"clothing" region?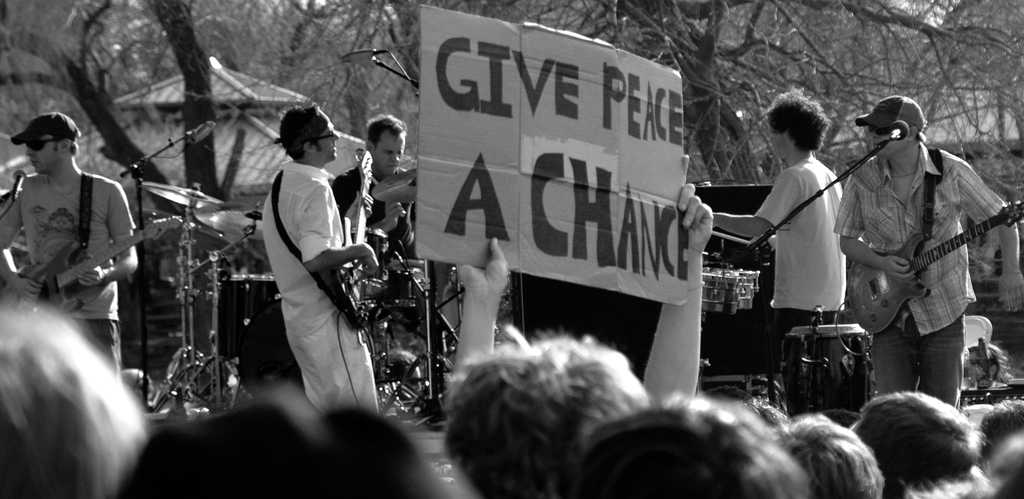
detection(332, 163, 413, 294)
